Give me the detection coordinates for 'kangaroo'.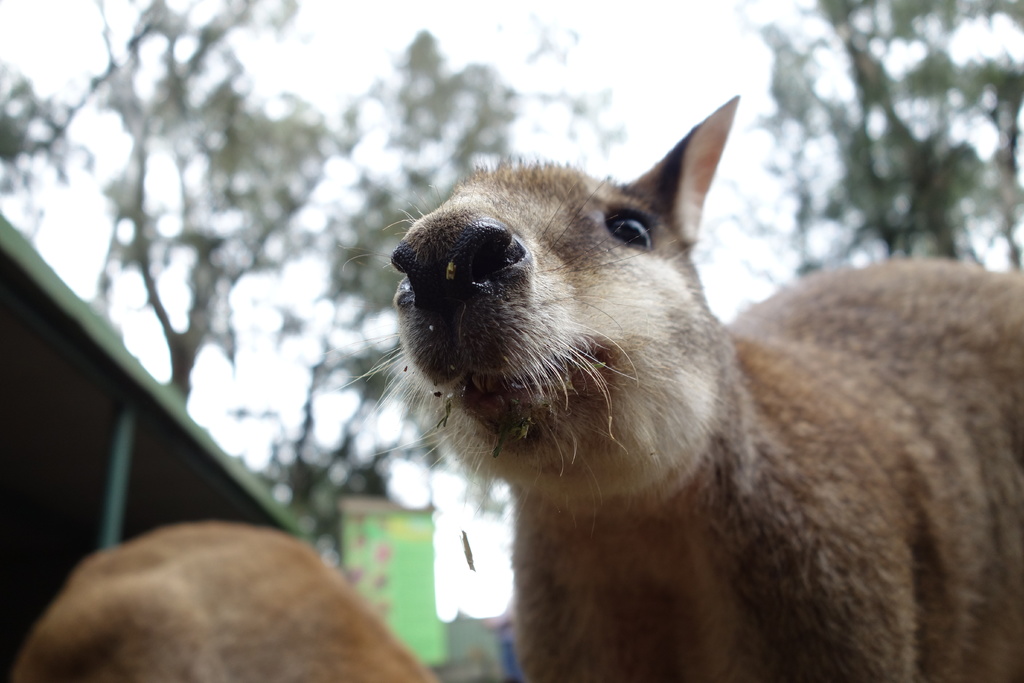
l=336, t=95, r=1023, b=682.
